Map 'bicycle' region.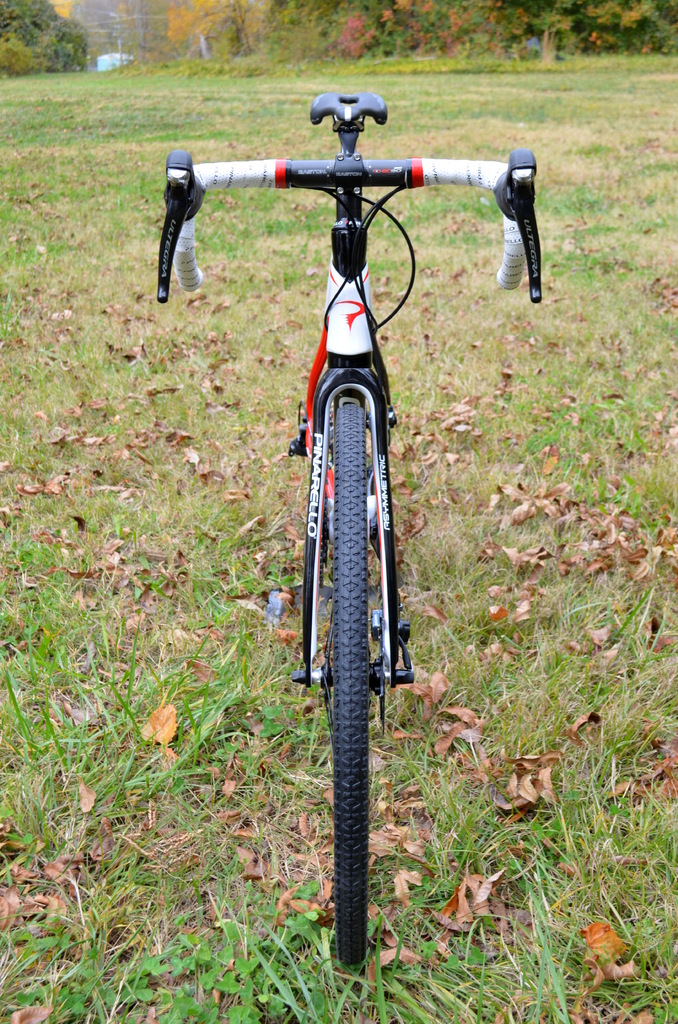
Mapped to <region>152, 90, 522, 1002</region>.
